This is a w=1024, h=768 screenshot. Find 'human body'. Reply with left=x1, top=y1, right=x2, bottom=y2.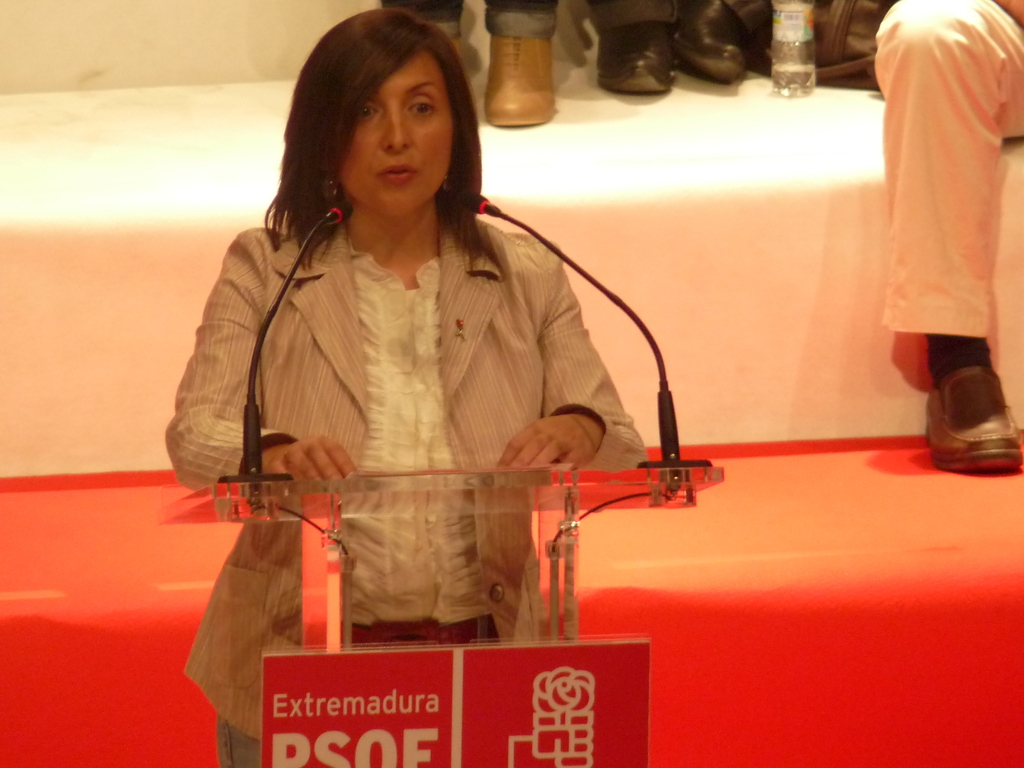
left=384, top=0, right=563, bottom=125.
